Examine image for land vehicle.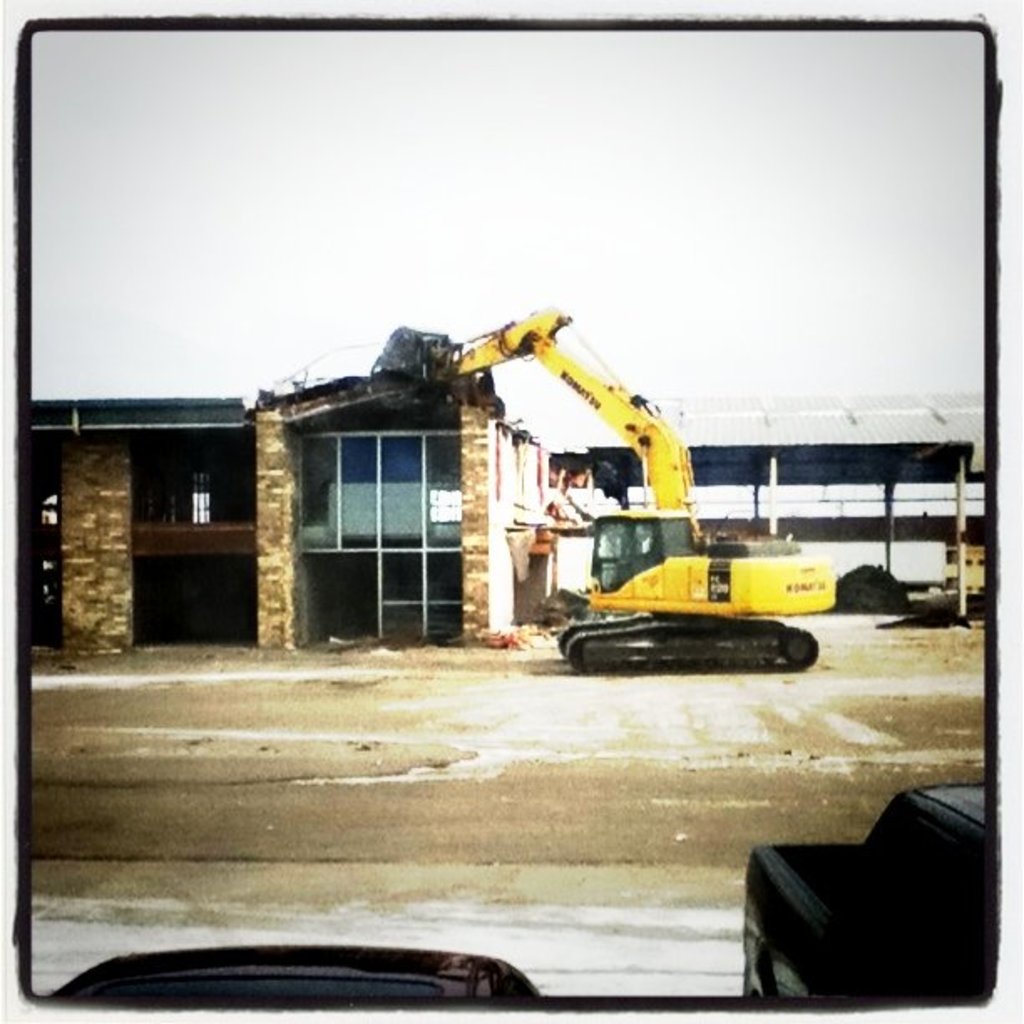
Examination result: (x1=397, y1=340, x2=830, y2=689).
